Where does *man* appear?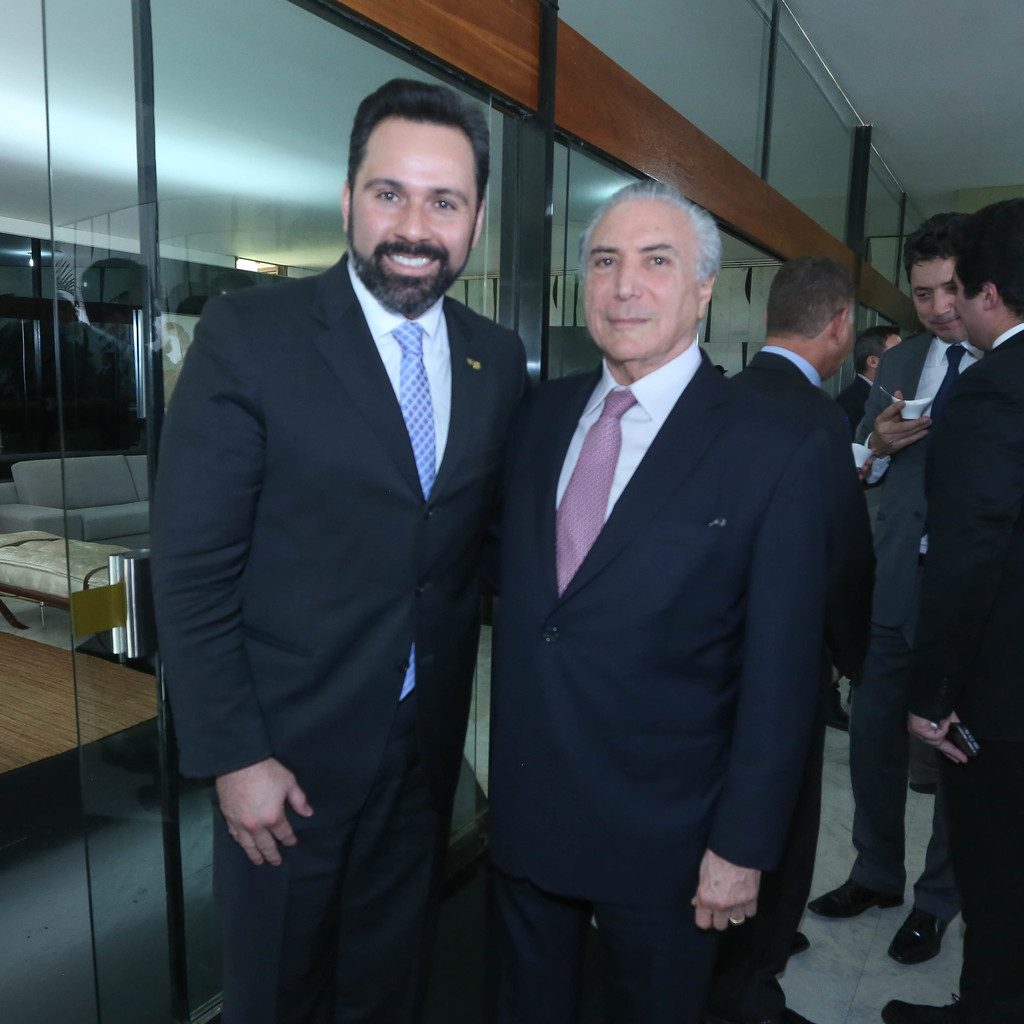
Appears at bbox=(838, 322, 912, 732).
